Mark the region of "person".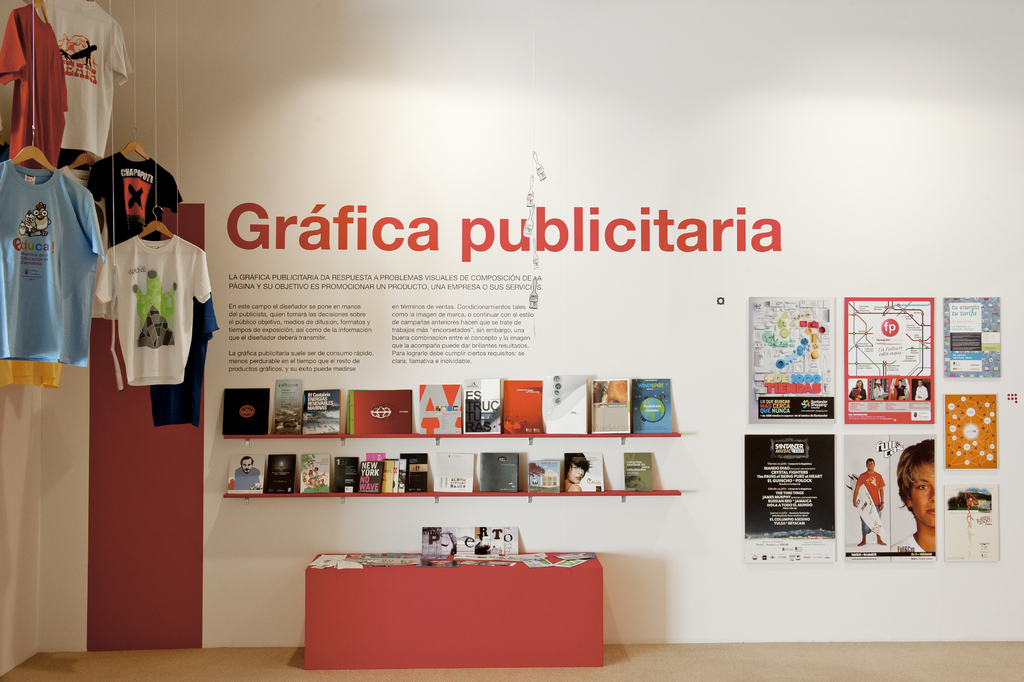
Region: <region>893, 376, 906, 396</region>.
